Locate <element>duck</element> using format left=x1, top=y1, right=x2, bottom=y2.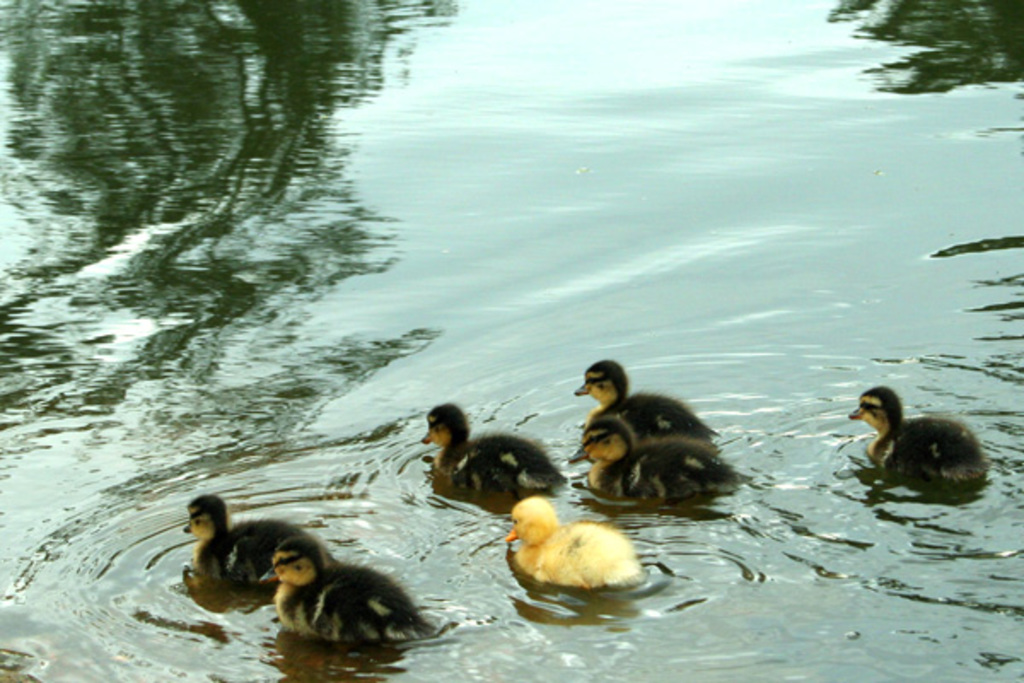
left=565, top=352, right=730, bottom=456.
